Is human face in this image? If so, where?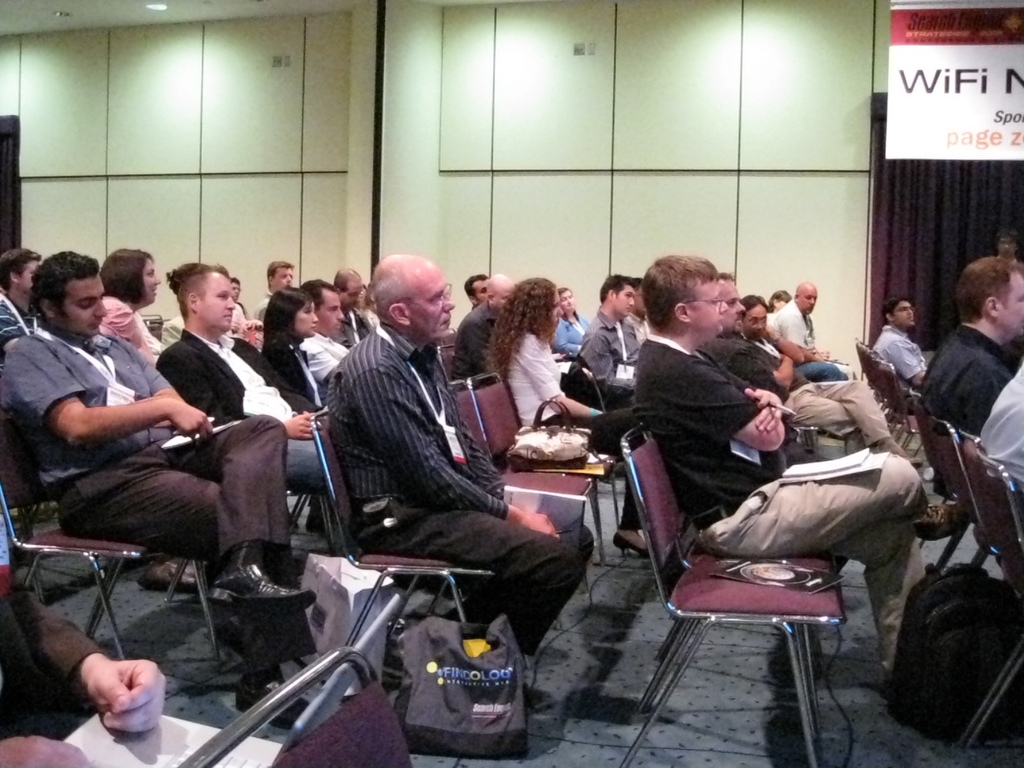
Yes, at [x1=345, y1=275, x2=364, y2=308].
